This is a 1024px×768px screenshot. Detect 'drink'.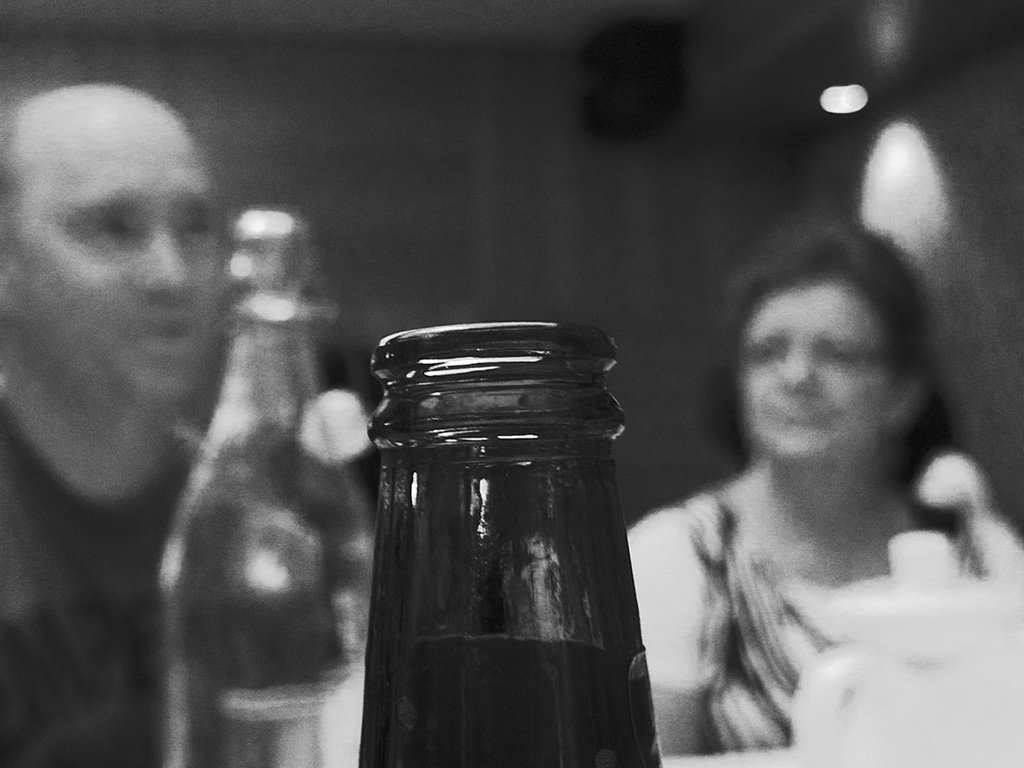
358:636:660:767.
